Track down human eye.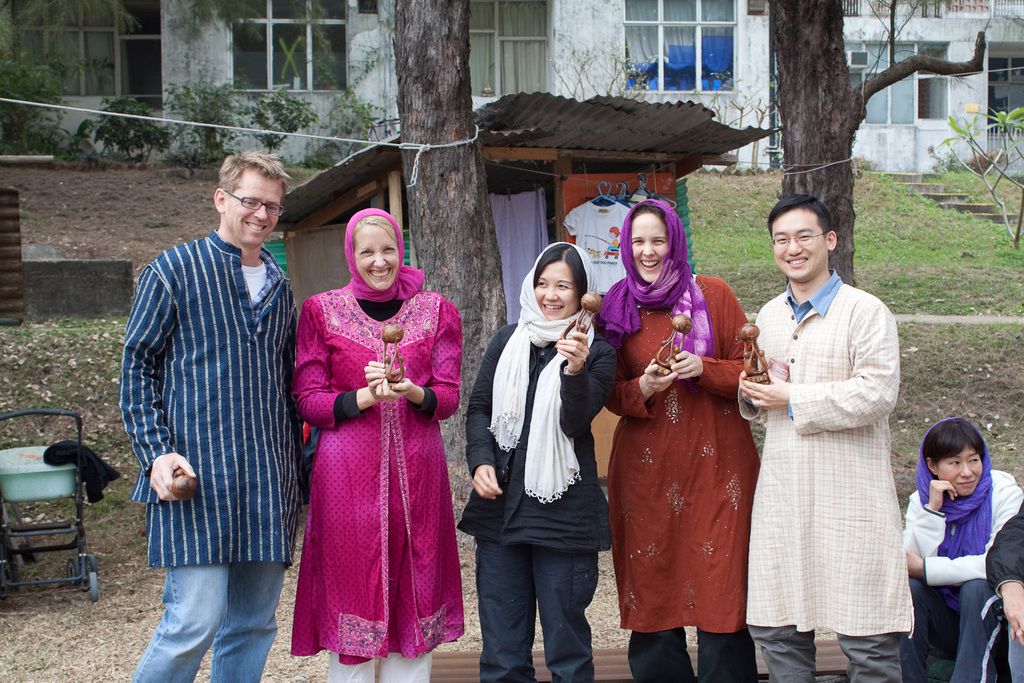
Tracked to (x1=557, y1=279, x2=574, y2=290).
